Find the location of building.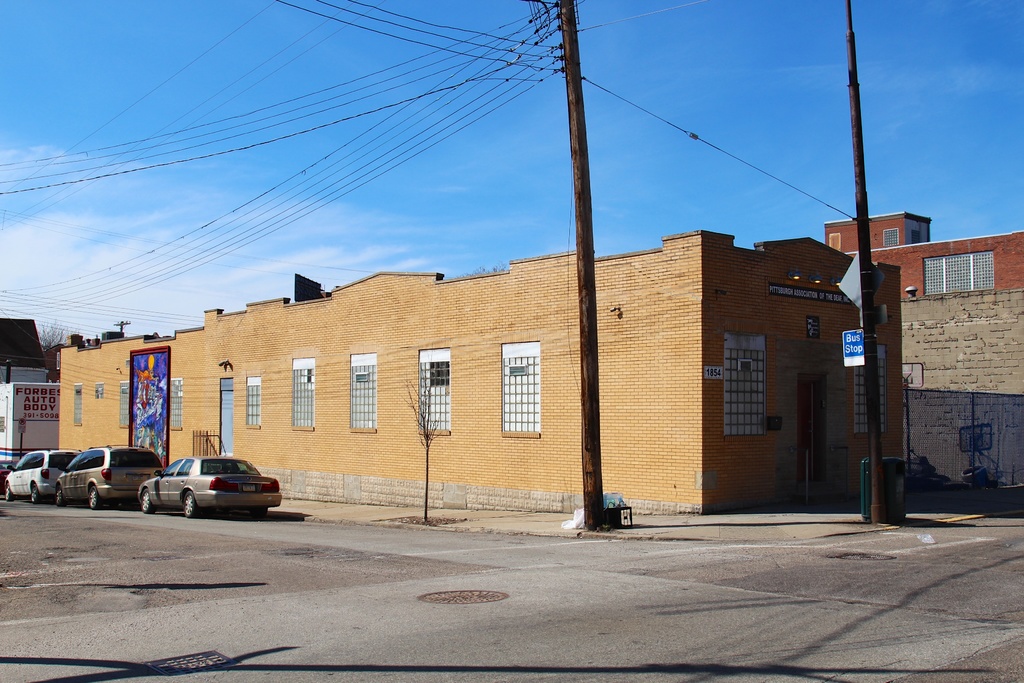
Location: locate(0, 315, 44, 386).
